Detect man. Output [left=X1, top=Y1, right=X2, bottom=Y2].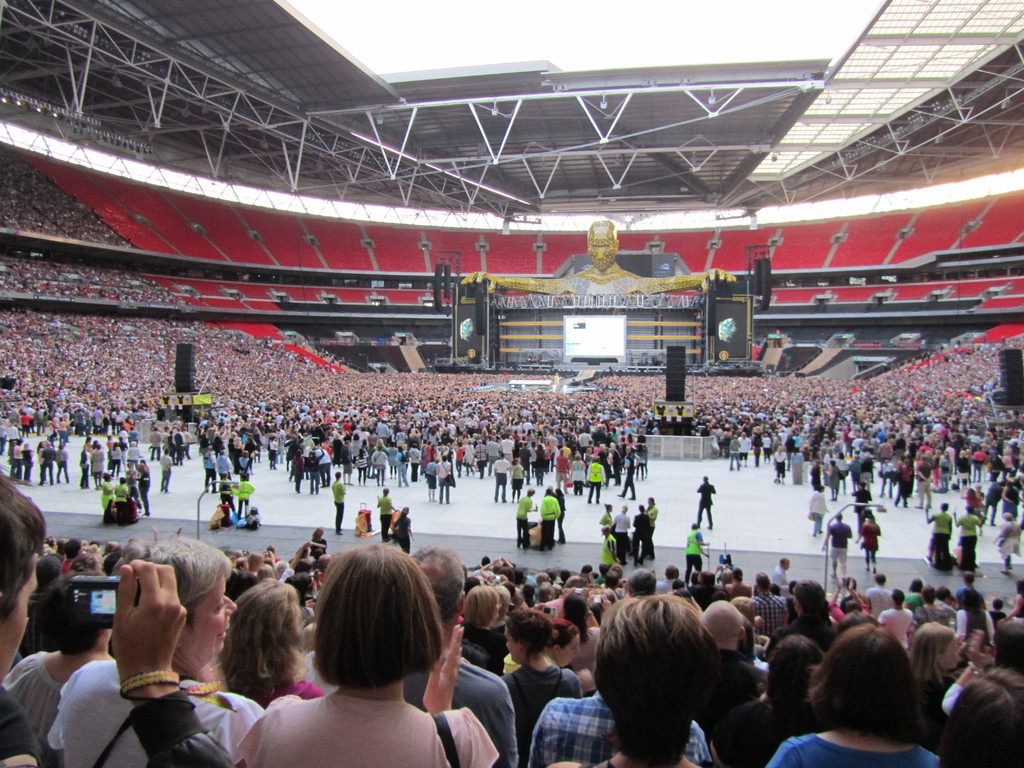
[left=223, top=474, right=231, bottom=503].
